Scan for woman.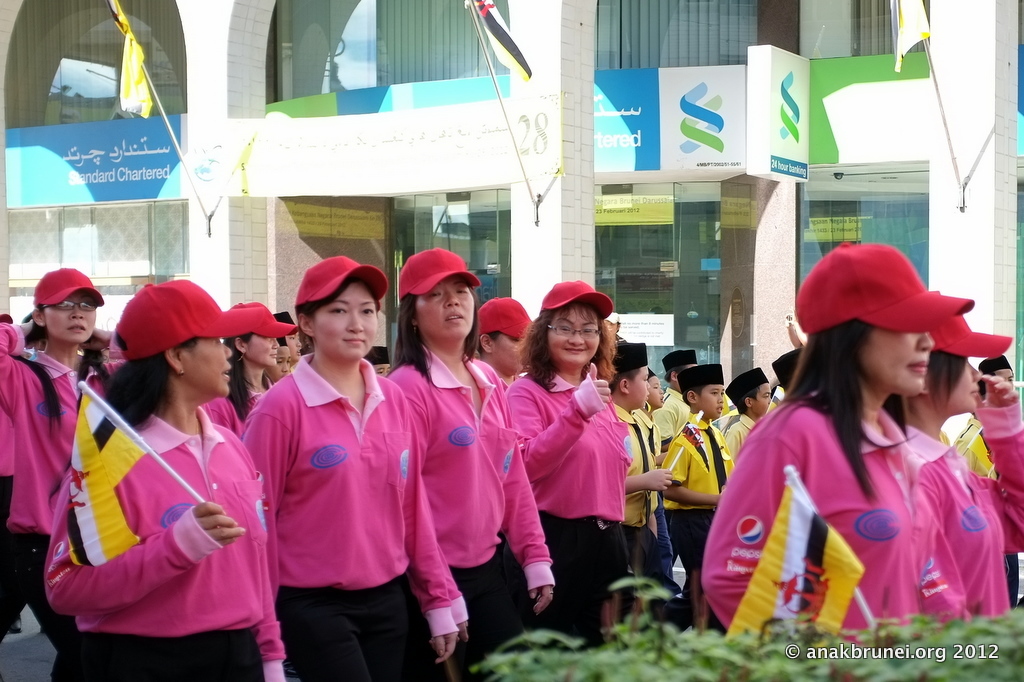
Scan result: bbox=(57, 286, 265, 675).
